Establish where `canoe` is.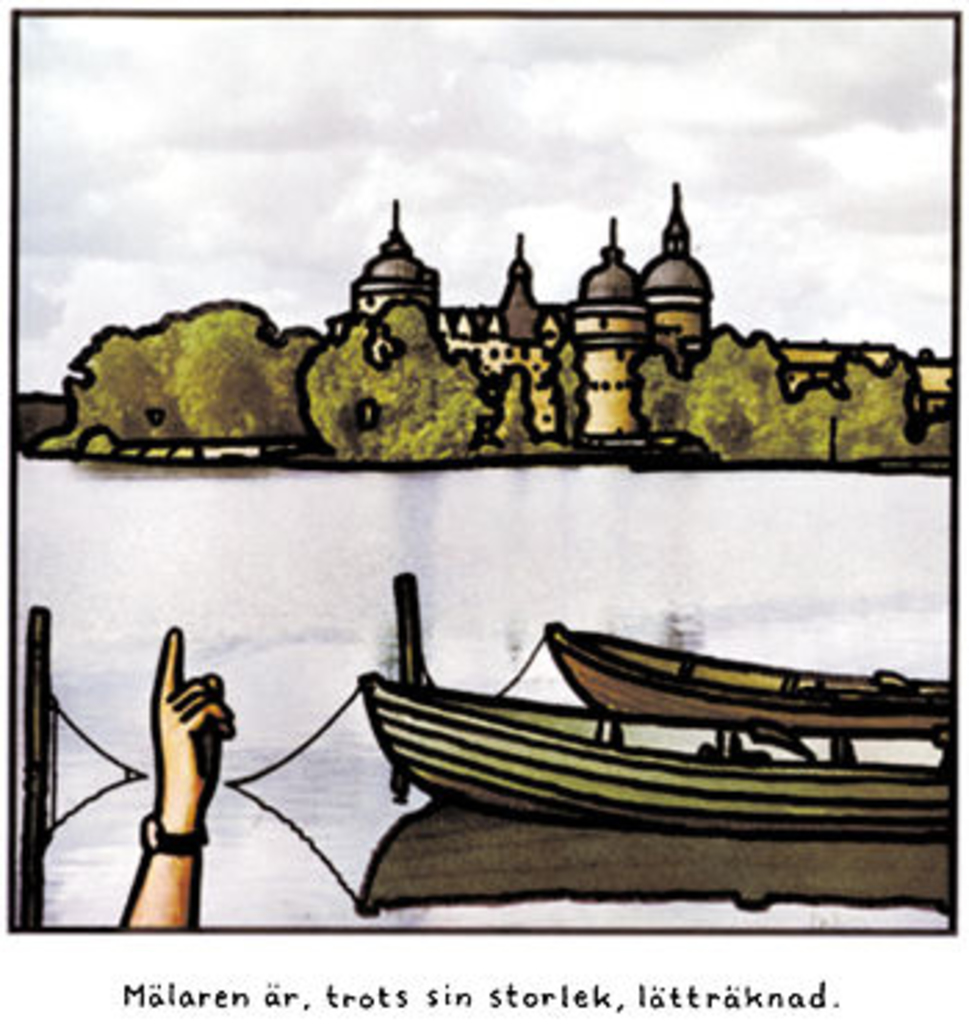
Established at box(532, 620, 944, 722).
